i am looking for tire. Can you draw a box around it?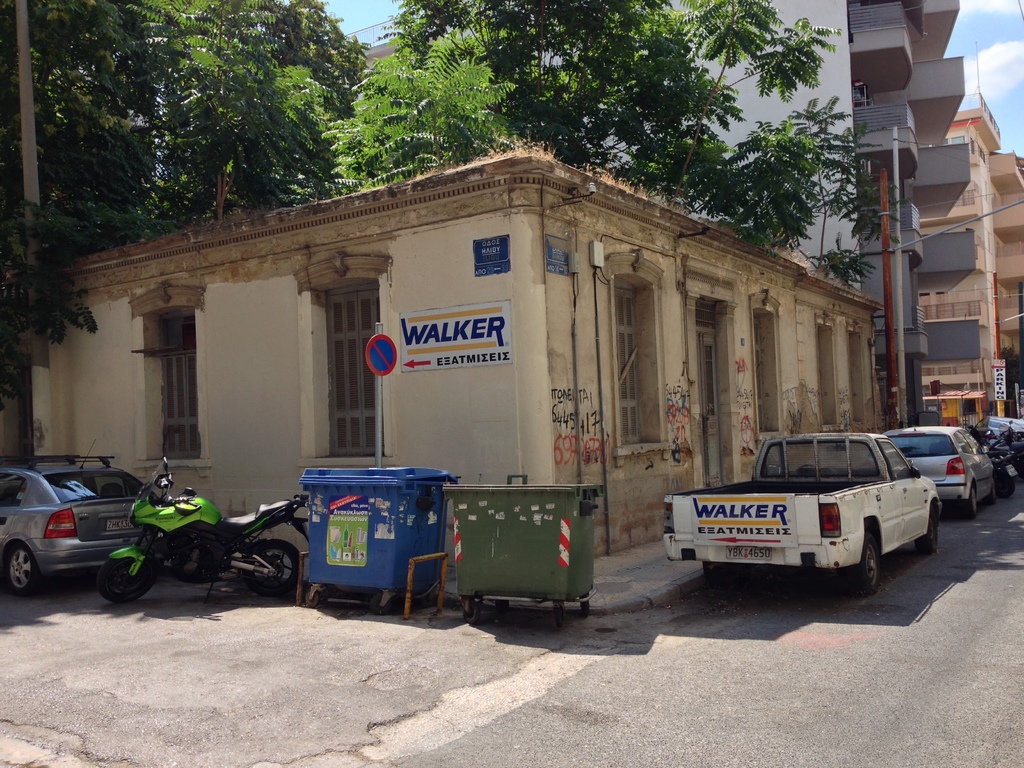
Sure, the bounding box is {"left": 996, "top": 472, "right": 1017, "bottom": 502}.
